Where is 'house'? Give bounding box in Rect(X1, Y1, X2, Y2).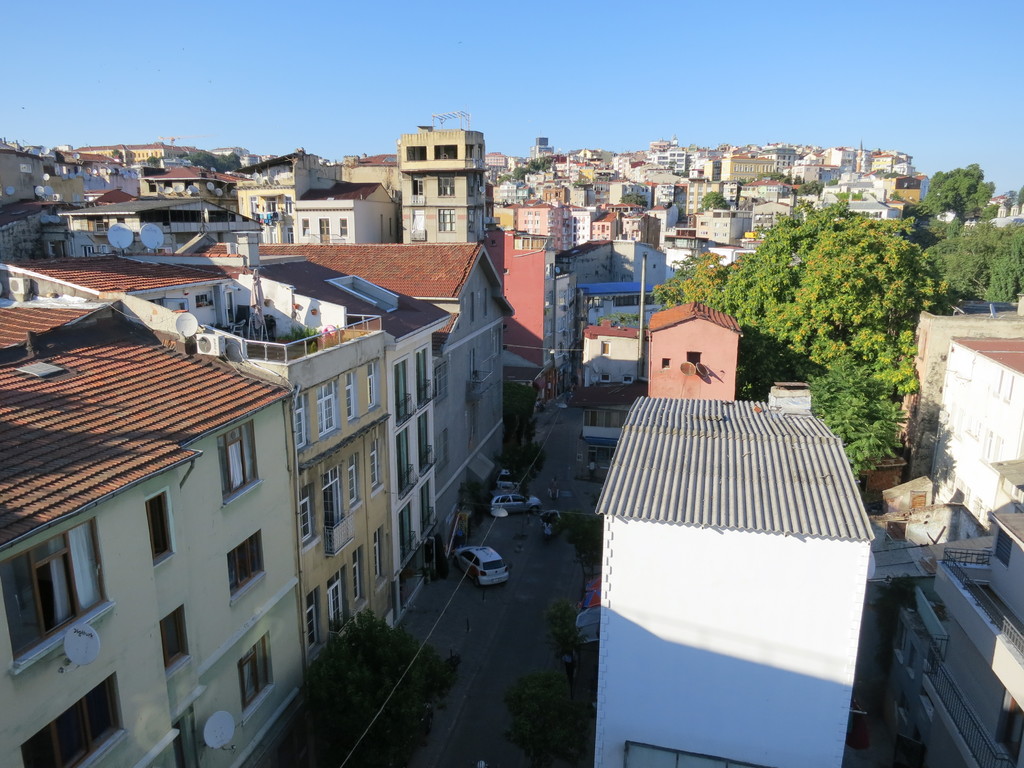
Rect(0, 218, 406, 695).
